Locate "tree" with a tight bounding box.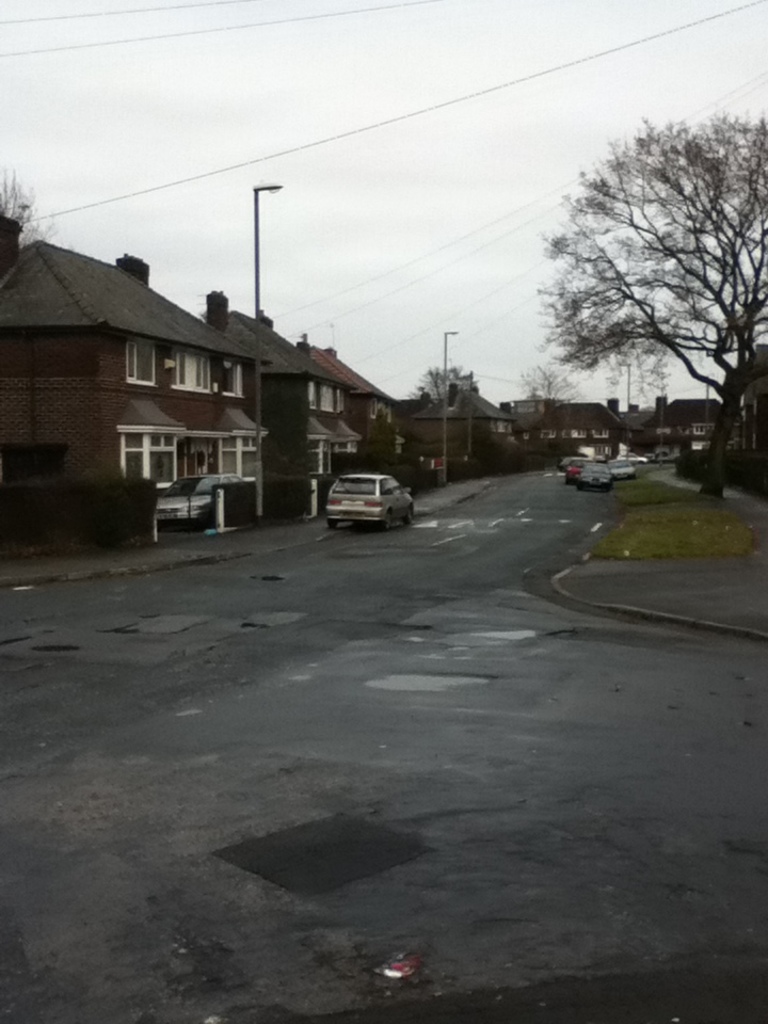
left=414, top=359, right=478, bottom=402.
